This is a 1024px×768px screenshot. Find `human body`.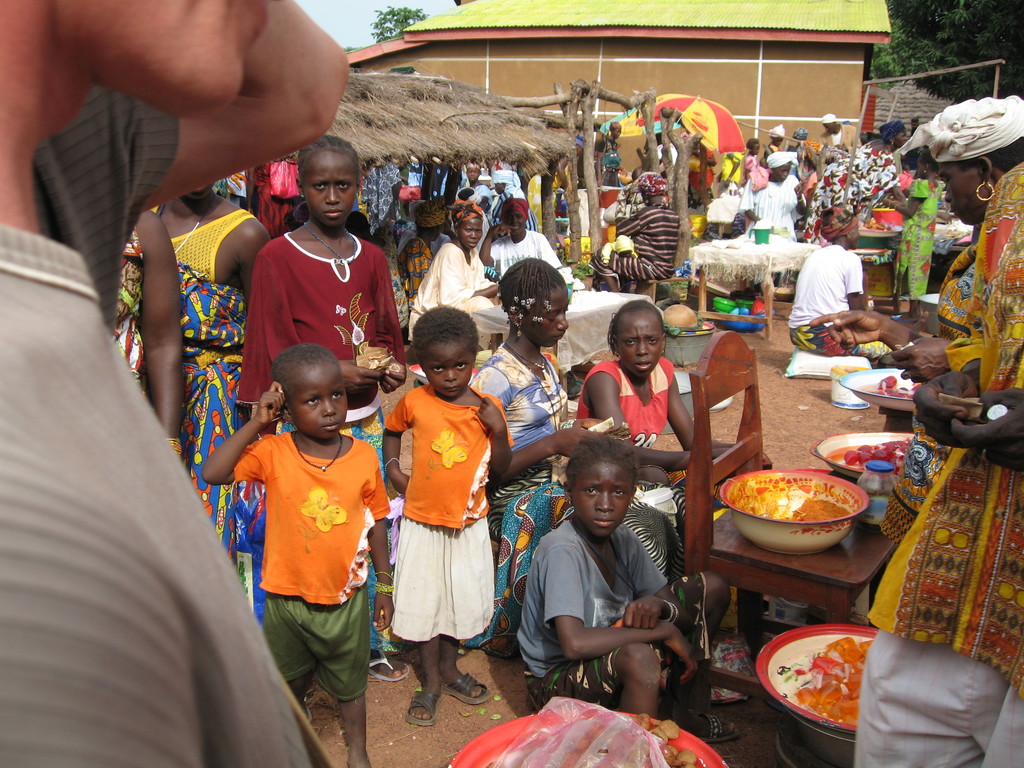
Bounding box: l=431, t=230, r=450, b=257.
